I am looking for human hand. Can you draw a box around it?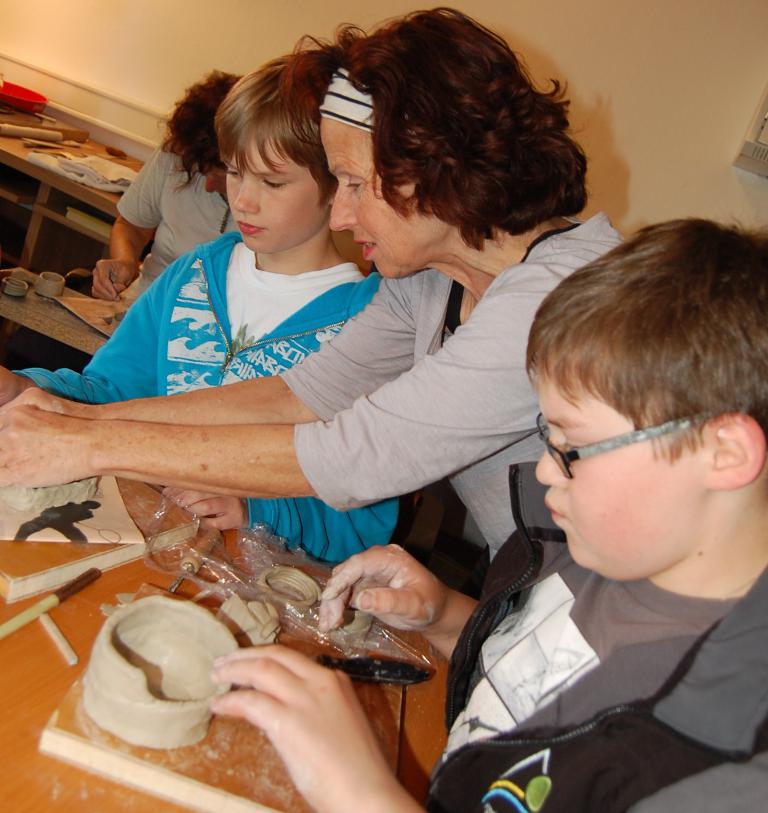
Sure, the bounding box is box=[0, 403, 91, 489].
